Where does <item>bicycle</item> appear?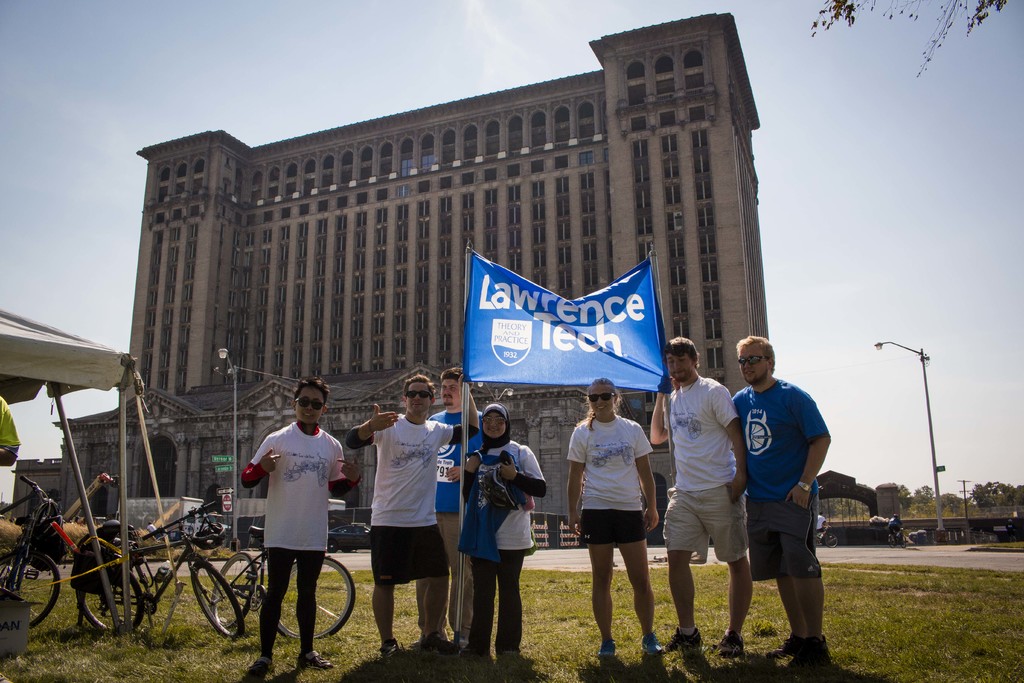
Appears at pyautogui.locateOnScreen(75, 494, 242, 636).
